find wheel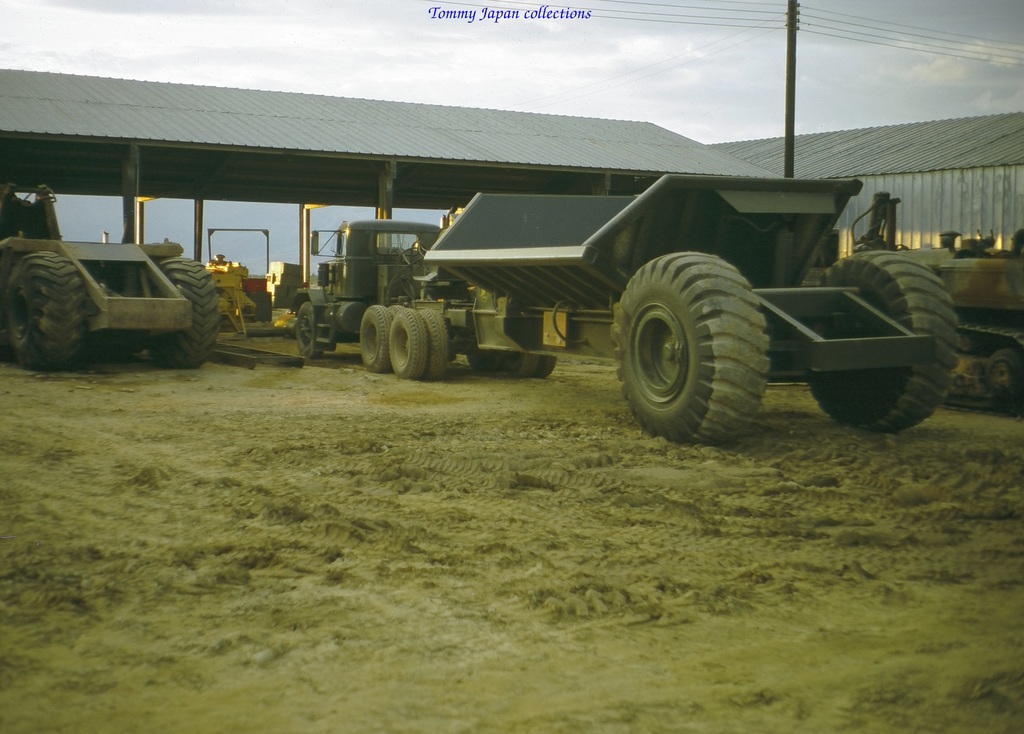
locate(421, 309, 449, 379)
